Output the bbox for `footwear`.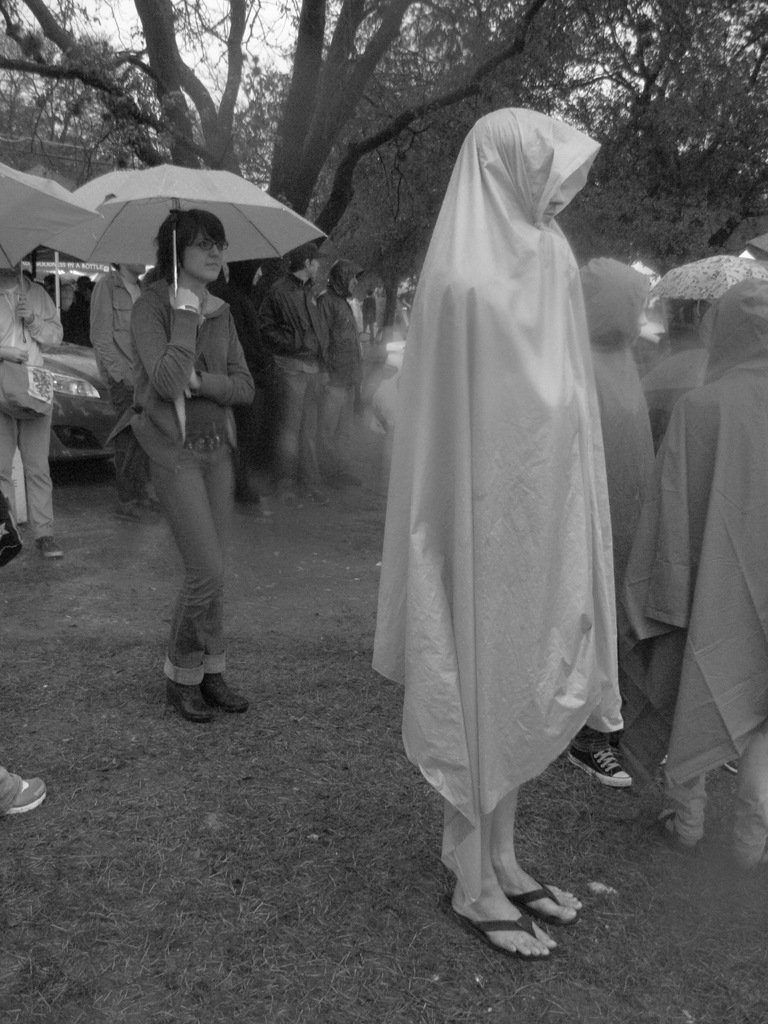
detection(346, 474, 363, 486).
